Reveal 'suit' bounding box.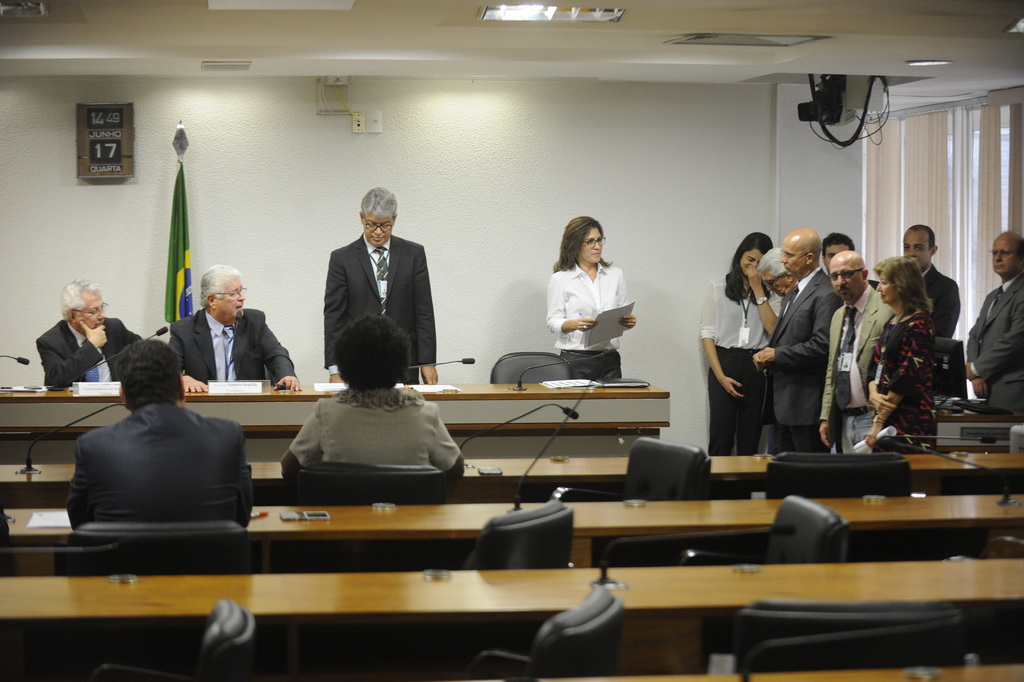
Revealed: [left=315, top=200, right=445, bottom=375].
